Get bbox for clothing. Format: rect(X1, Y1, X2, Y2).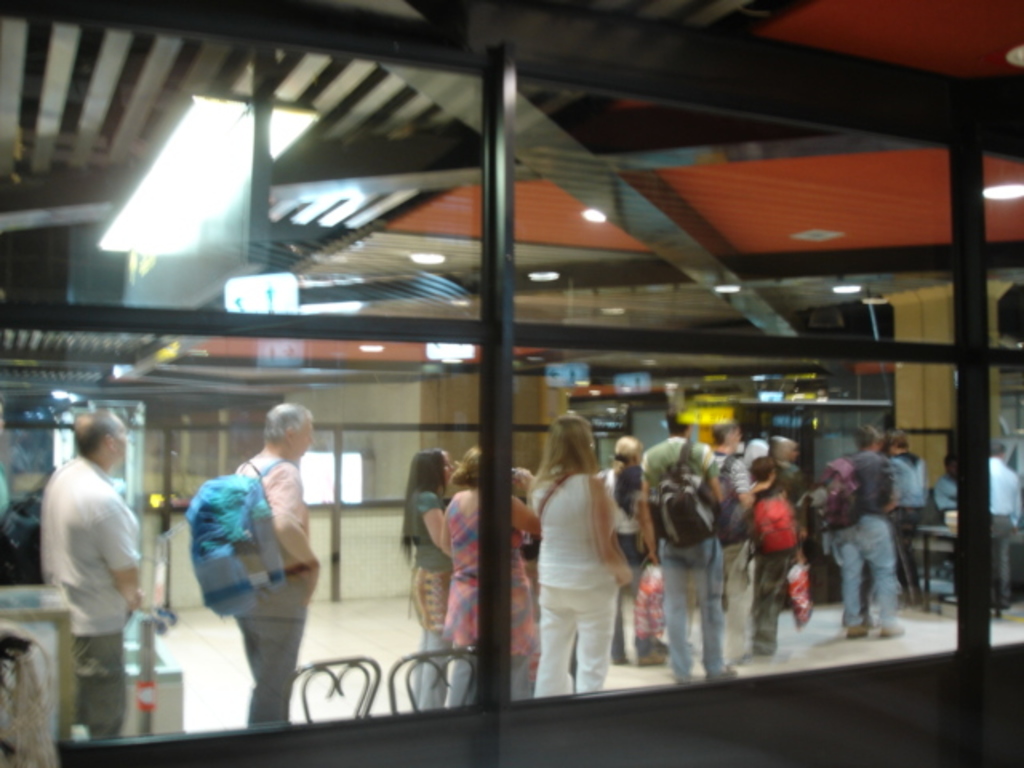
rect(880, 448, 926, 582).
